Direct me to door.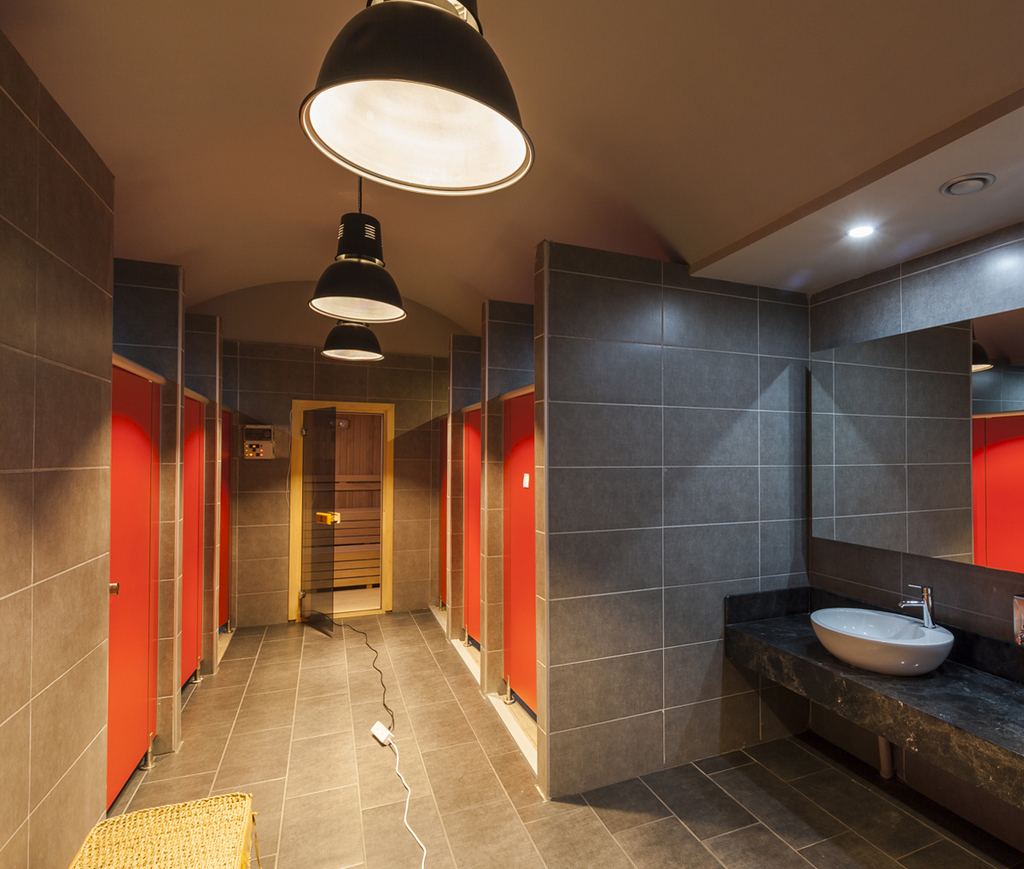
Direction: bbox=(457, 410, 485, 648).
